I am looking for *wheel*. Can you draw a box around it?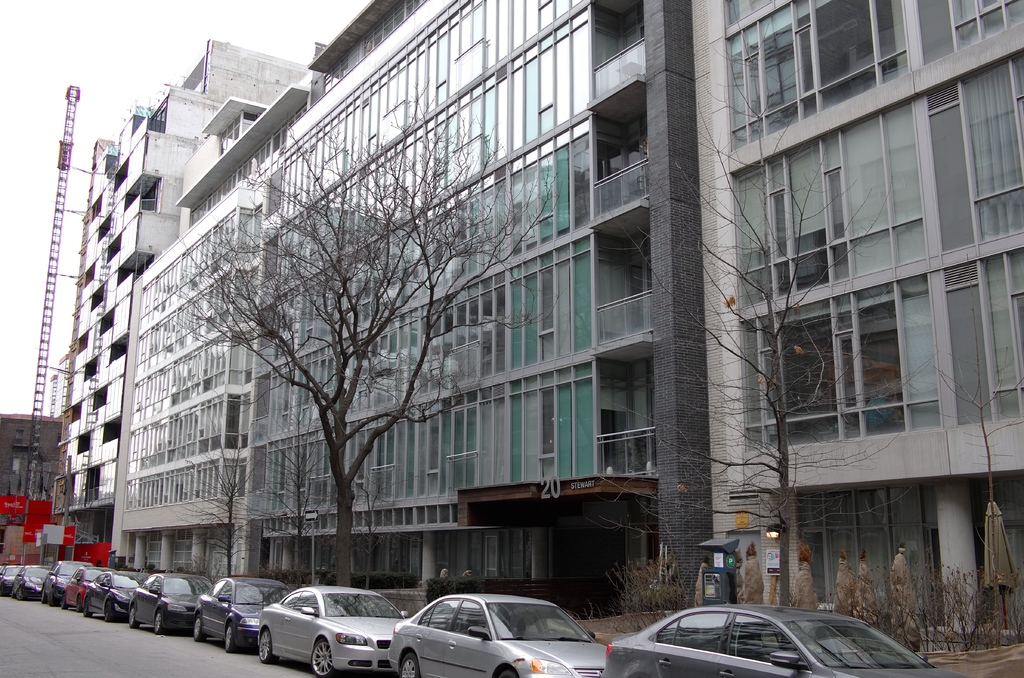
Sure, the bounding box is 499:669:517:677.
